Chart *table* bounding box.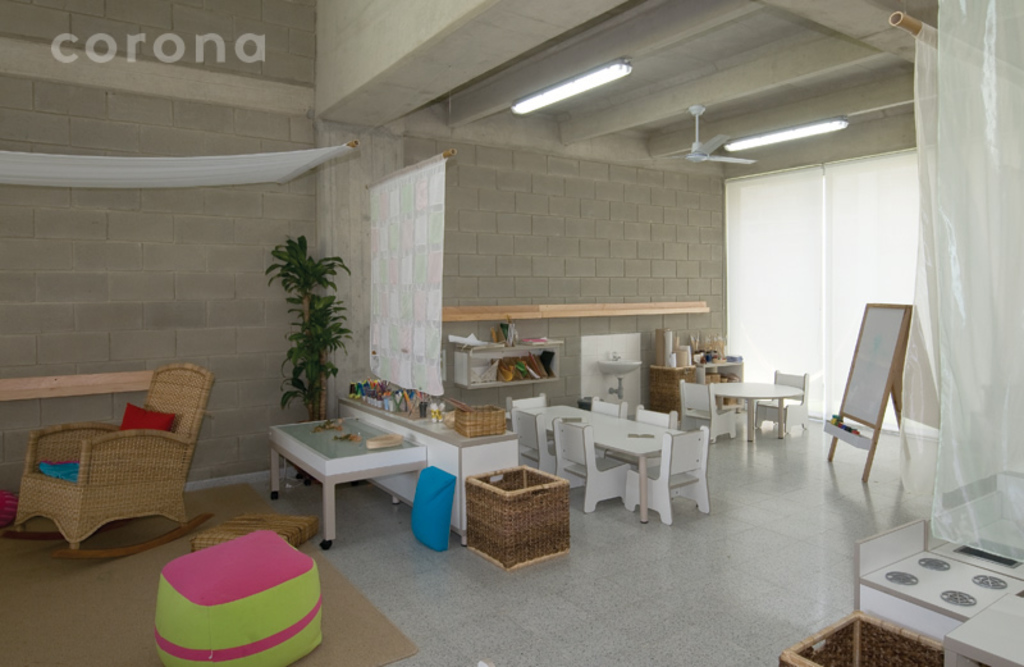
Charted: Rect(506, 402, 686, 522).
